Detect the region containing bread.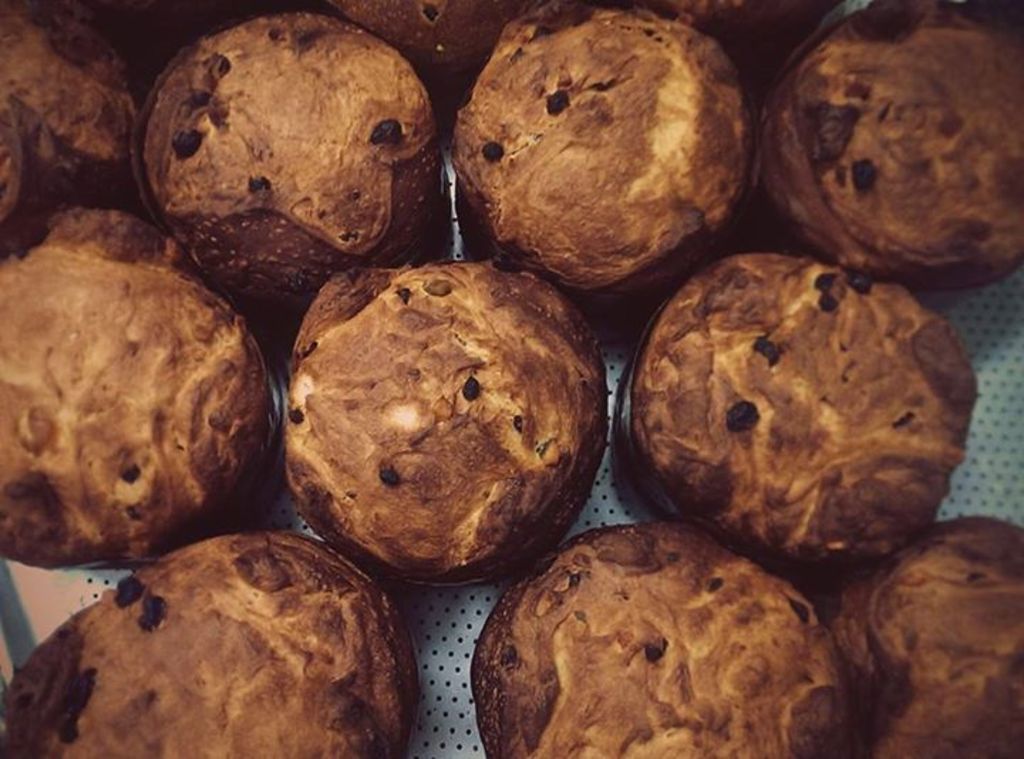
<bbox>283, 254, 610, 574</bbox>.
